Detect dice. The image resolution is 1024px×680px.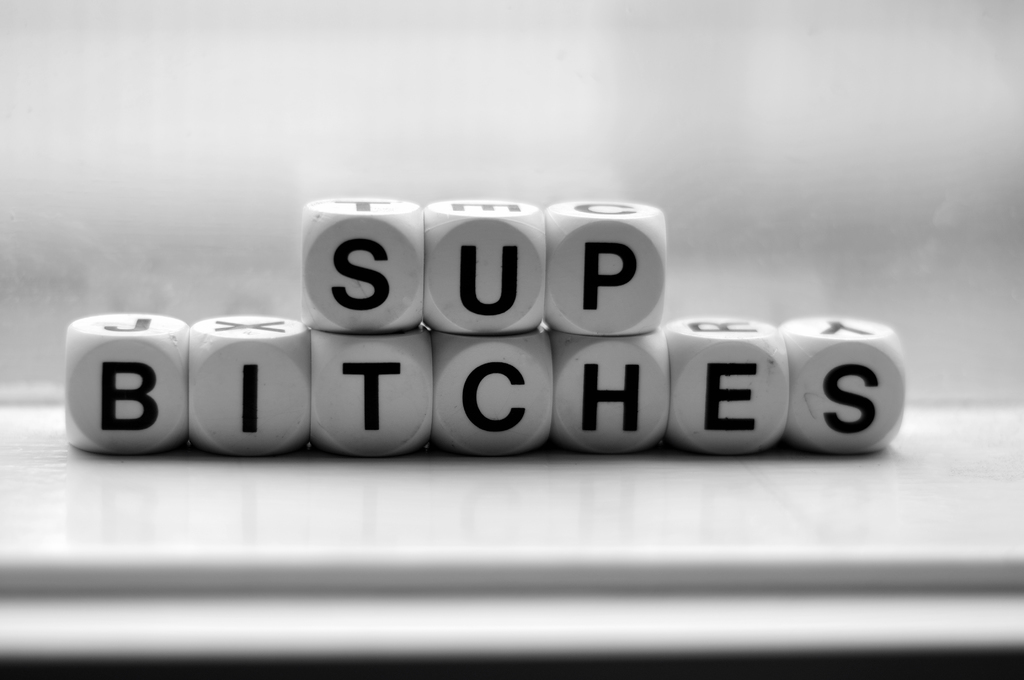
left=60, top=312, right=191, bottom=459.
